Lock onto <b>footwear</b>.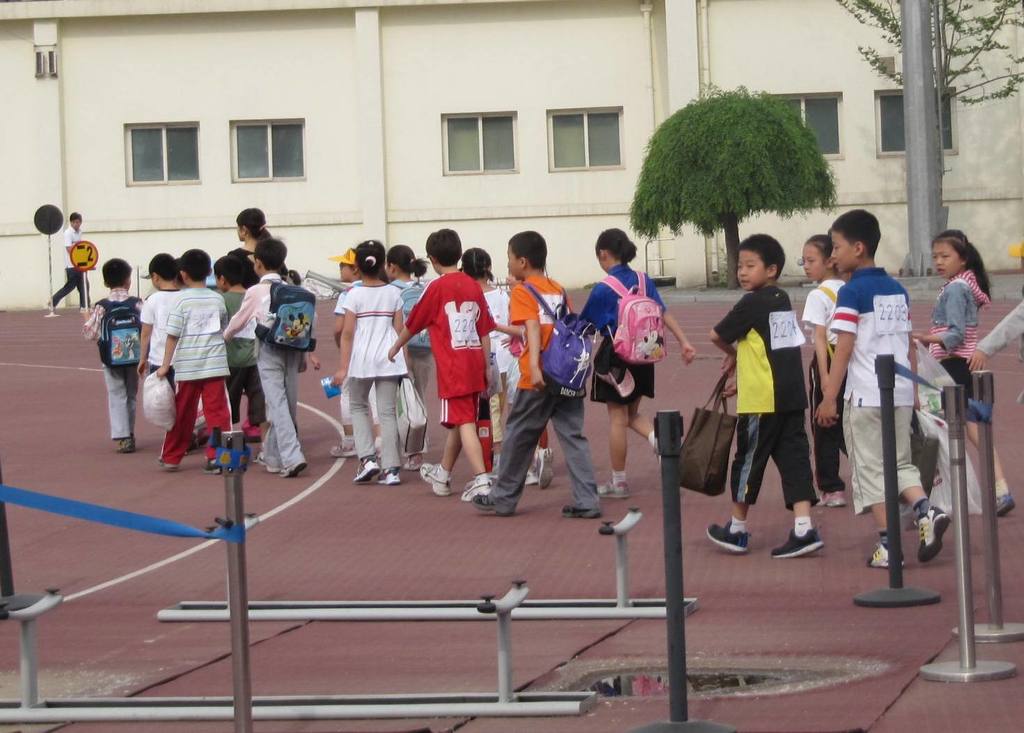
Locked: x1=767, y1=524, x2=820, y2=562.
